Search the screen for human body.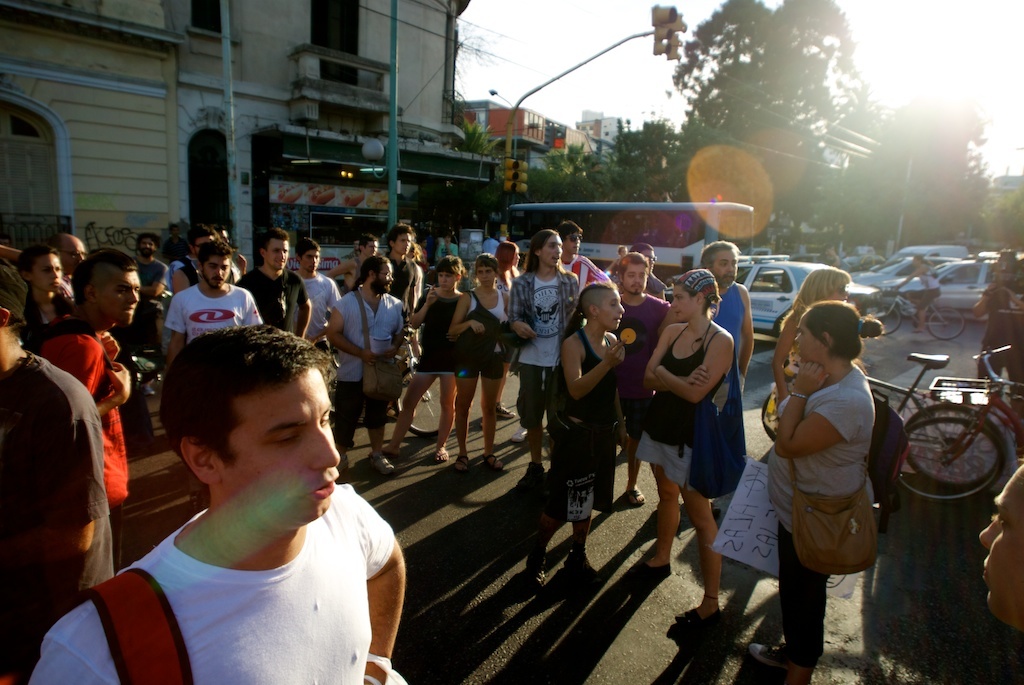
Found at [x1=35, y1=314, x2=139, y2=560].
